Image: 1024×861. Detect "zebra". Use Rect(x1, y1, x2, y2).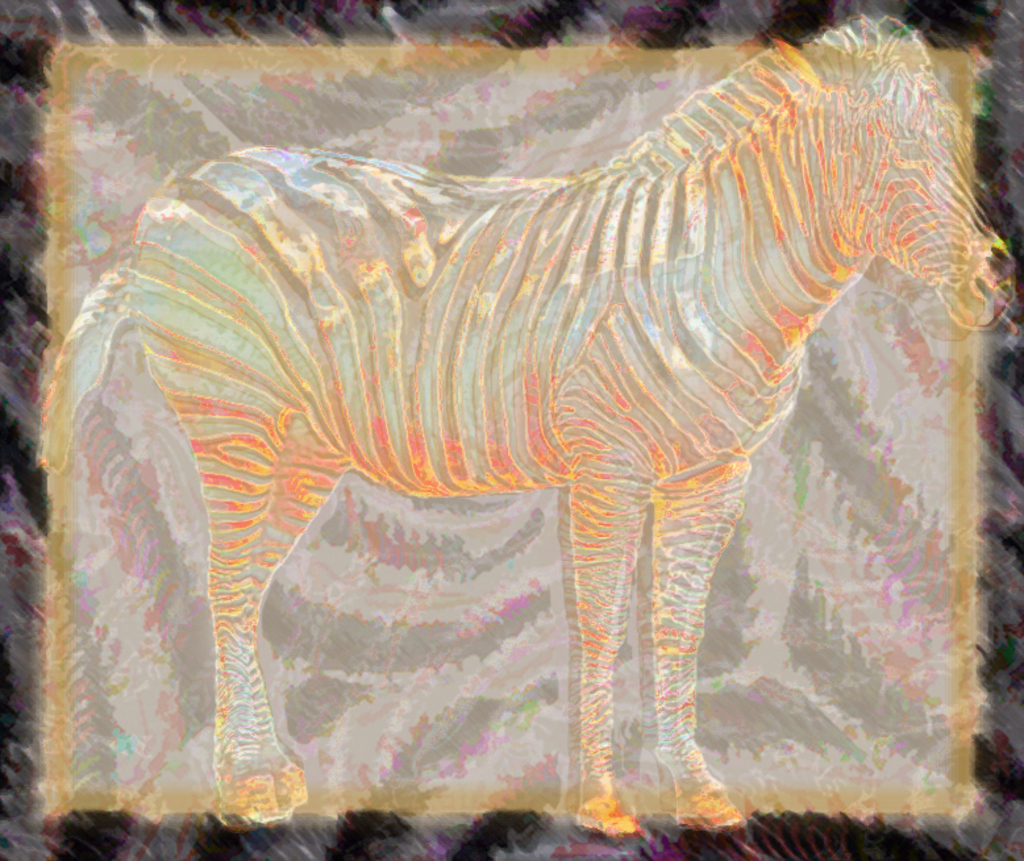
Rect(33, 13, 1015, 840).
